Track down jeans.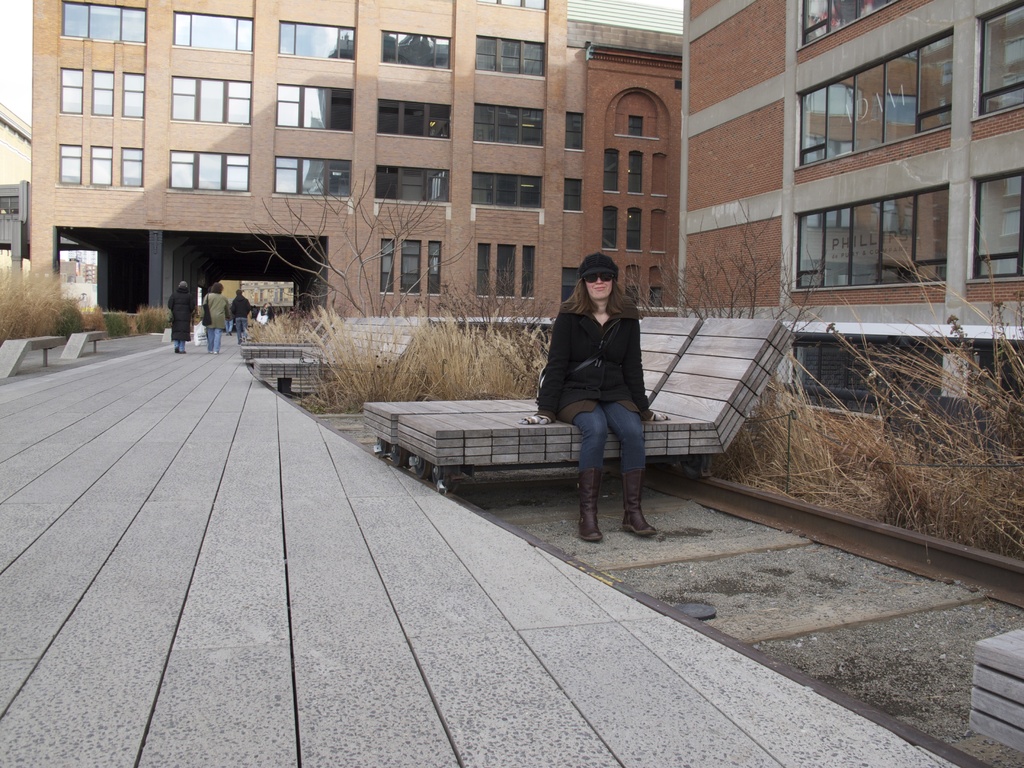
Tracked to BBox(173, 340, 184, 350).
